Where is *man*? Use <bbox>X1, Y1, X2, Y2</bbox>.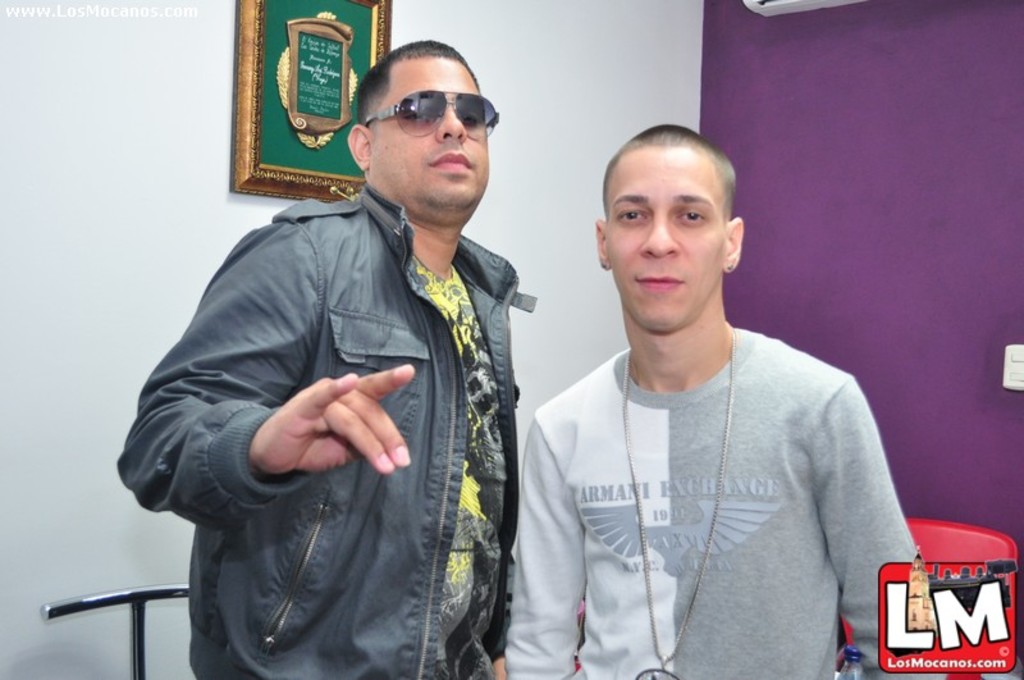
<bbox>114, 31, 541, 679</bbox>.
